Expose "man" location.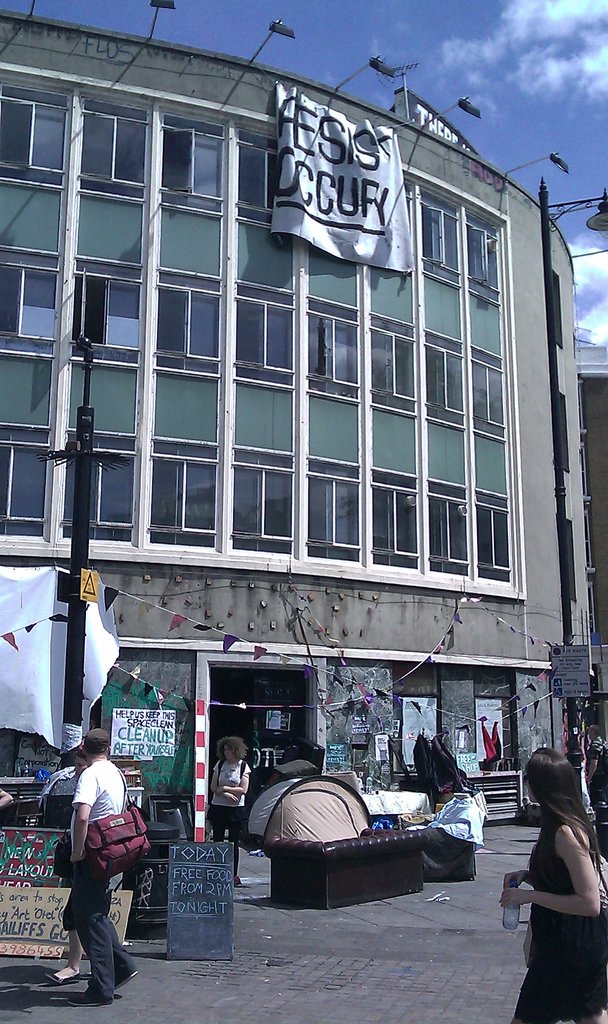
Exposed at locate(46, 729, 145, 1002).
